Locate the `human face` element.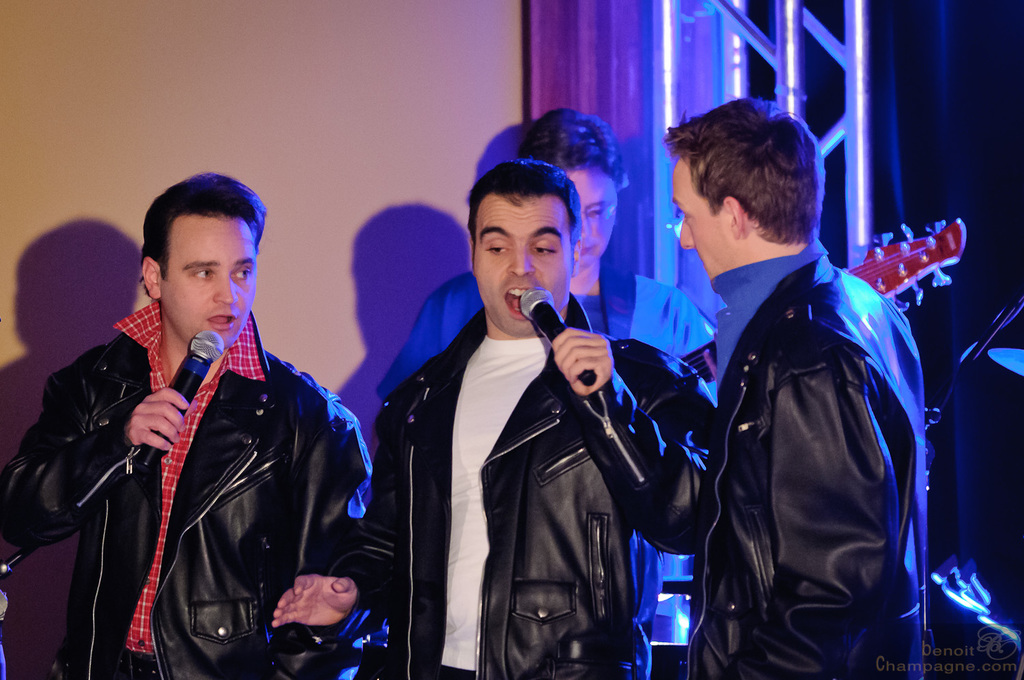
Element bbox: Rect(571, 163, 621, 278).
